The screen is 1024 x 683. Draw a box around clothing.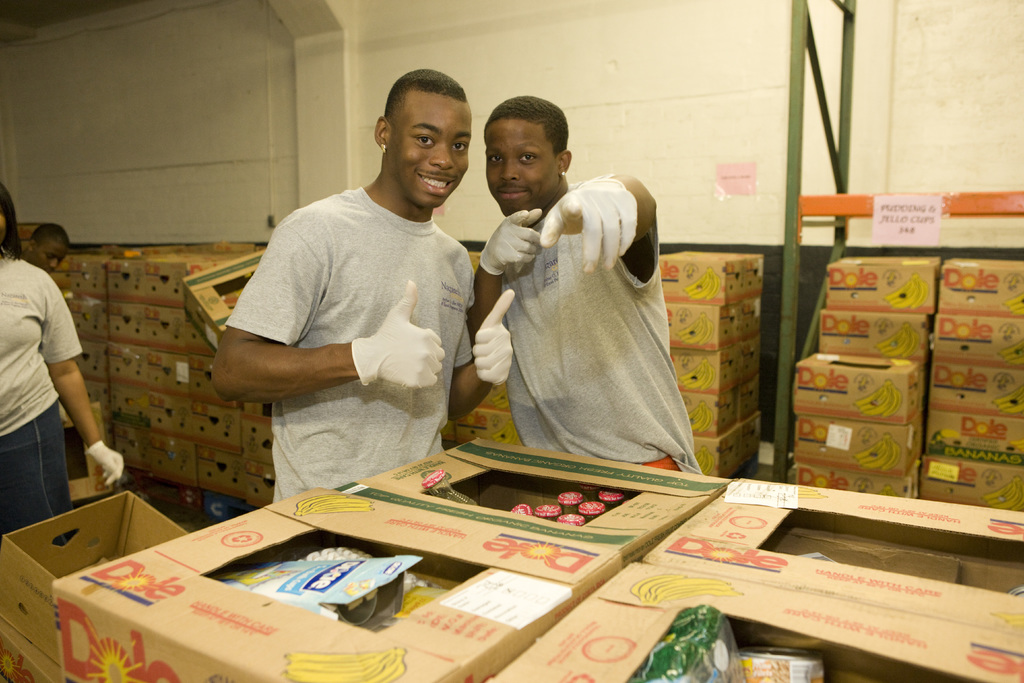
select_region(0, 247, 84, 545).
